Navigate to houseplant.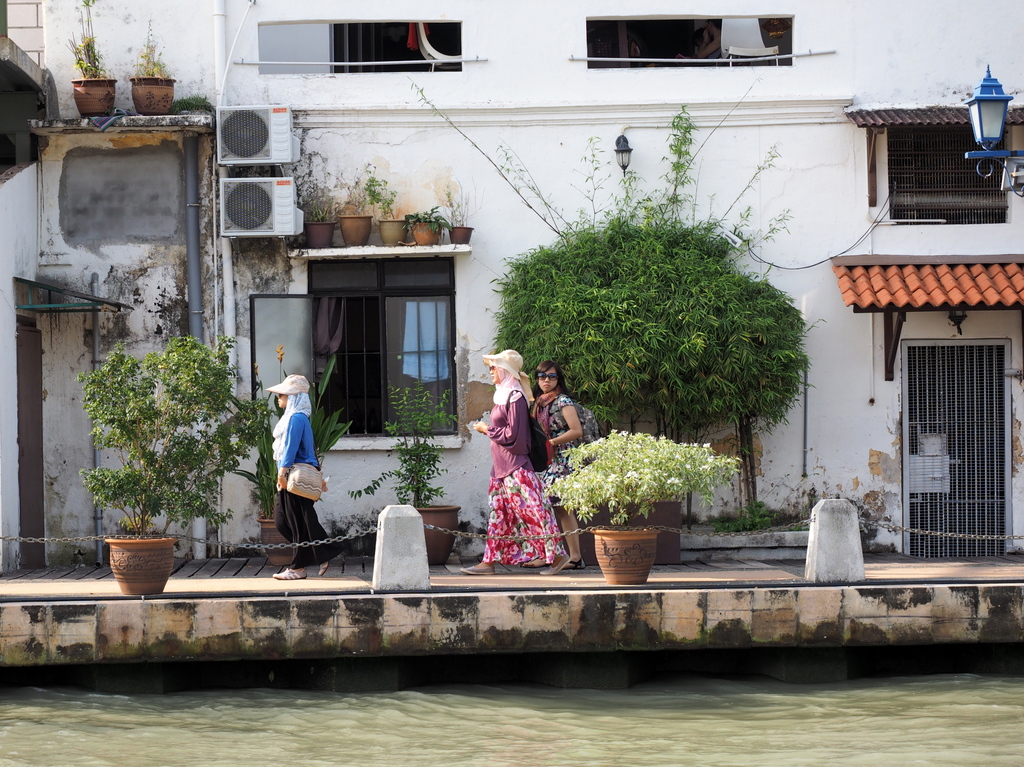
Navigation target: bbox=[441, 178, 477, 248].
